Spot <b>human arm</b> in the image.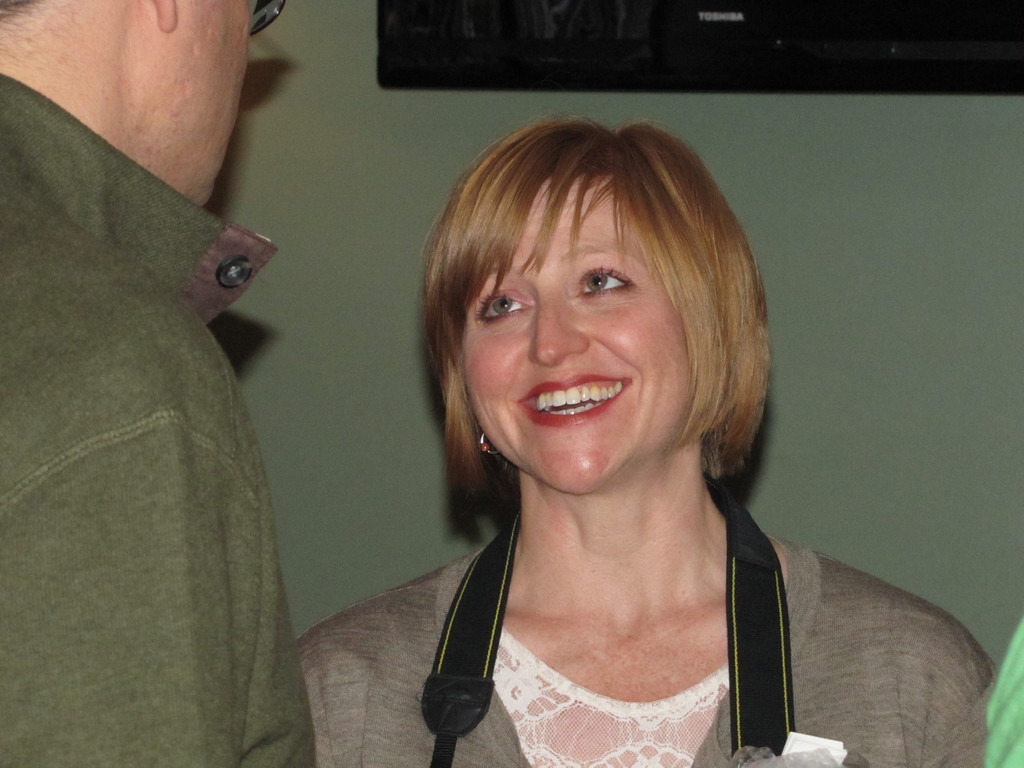
<b>human arm</b> found at crop(902, 602, 991, 767).
